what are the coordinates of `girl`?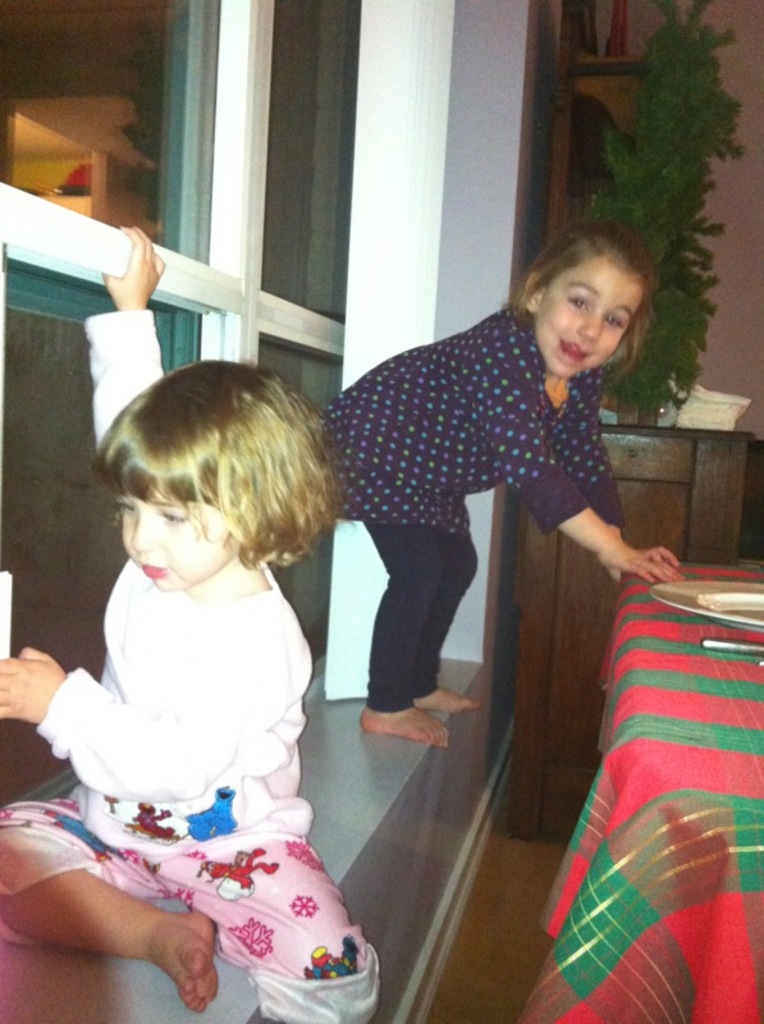
<box>317,224,682,754</box>.
